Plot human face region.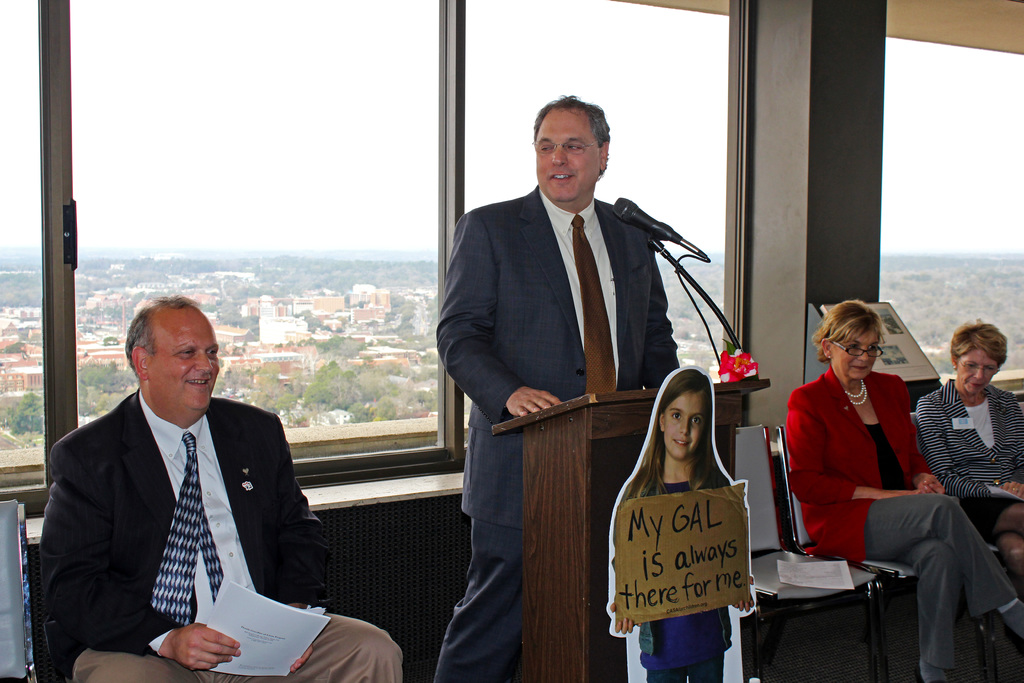
Plotted at select_region(955, 344, 996, 394).
